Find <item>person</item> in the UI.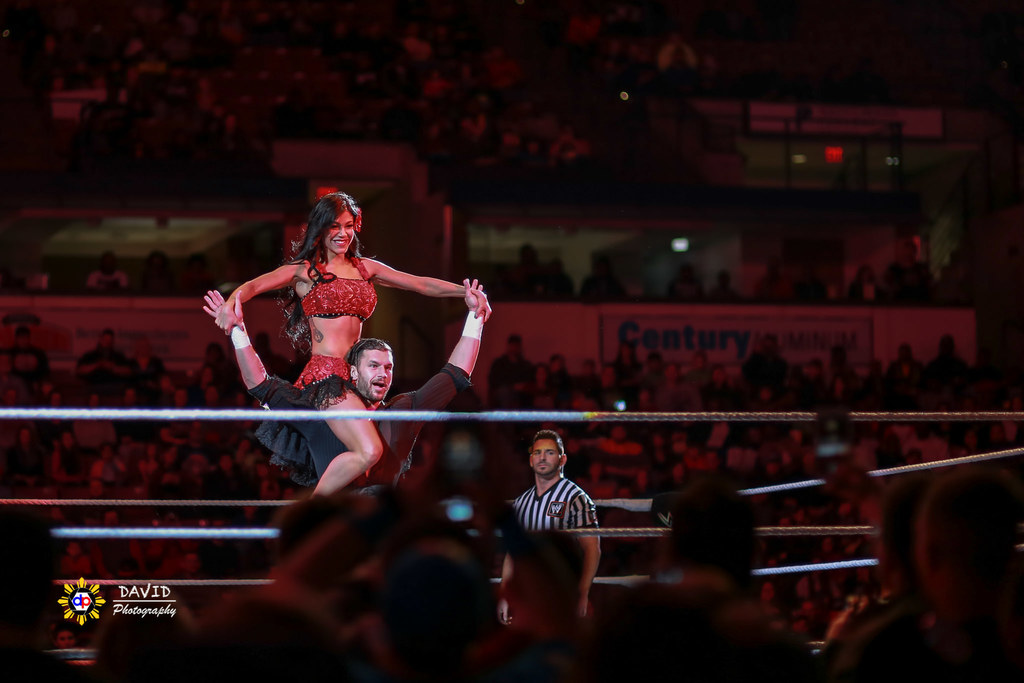
UI element at crop(800, 461, 944, 682).
